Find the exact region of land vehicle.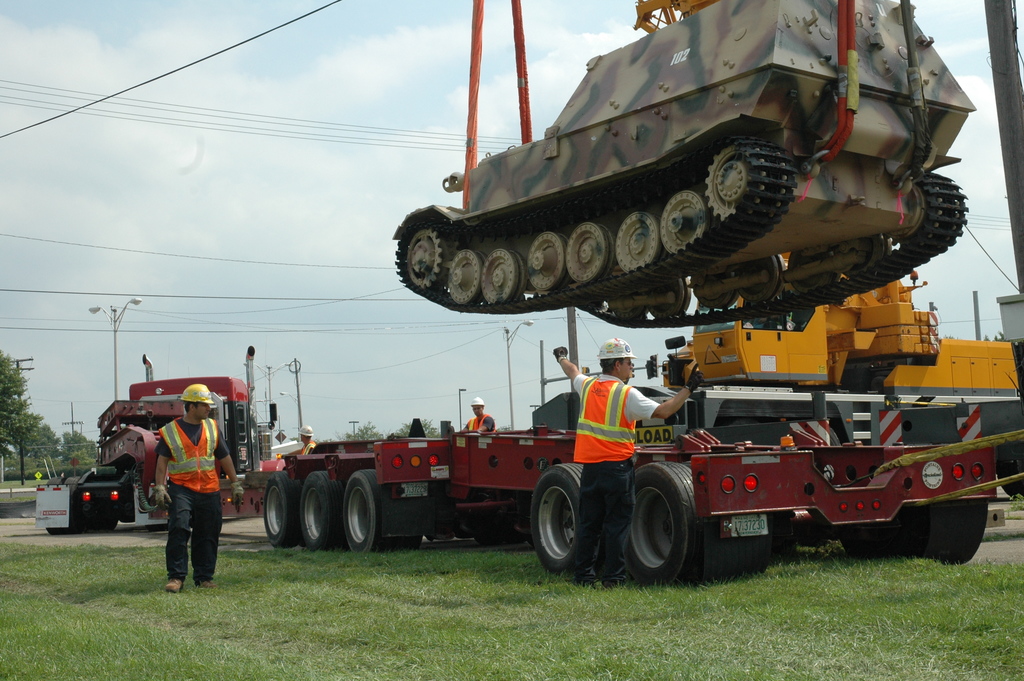
Exact region: 391, 0, 977, 330.
